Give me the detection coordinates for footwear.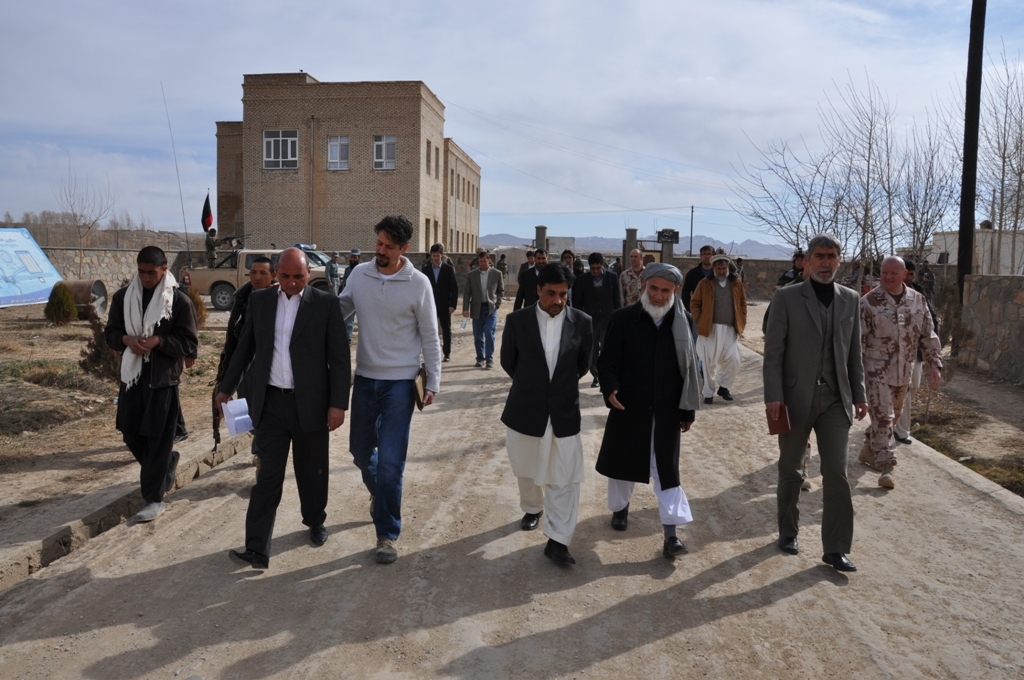
134/500/164/520.
